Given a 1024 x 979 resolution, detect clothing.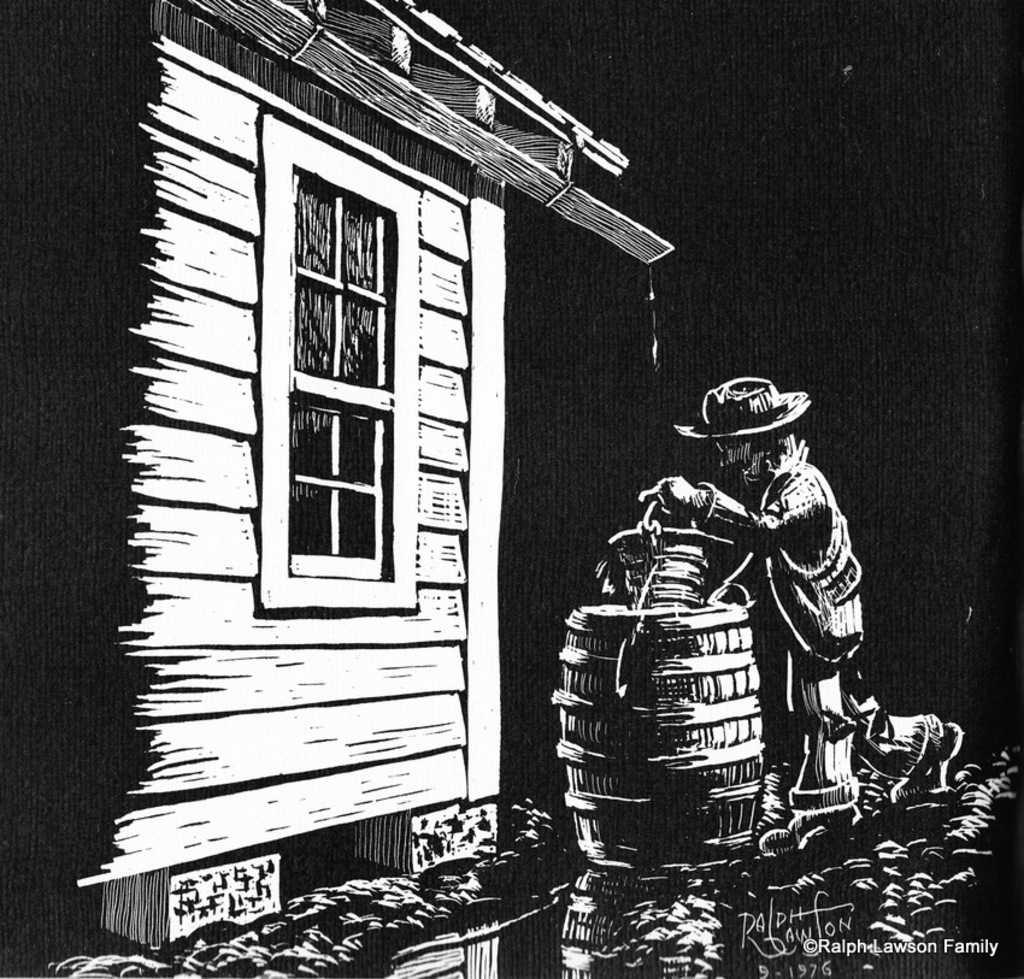
(696, 454, 865, 789).
